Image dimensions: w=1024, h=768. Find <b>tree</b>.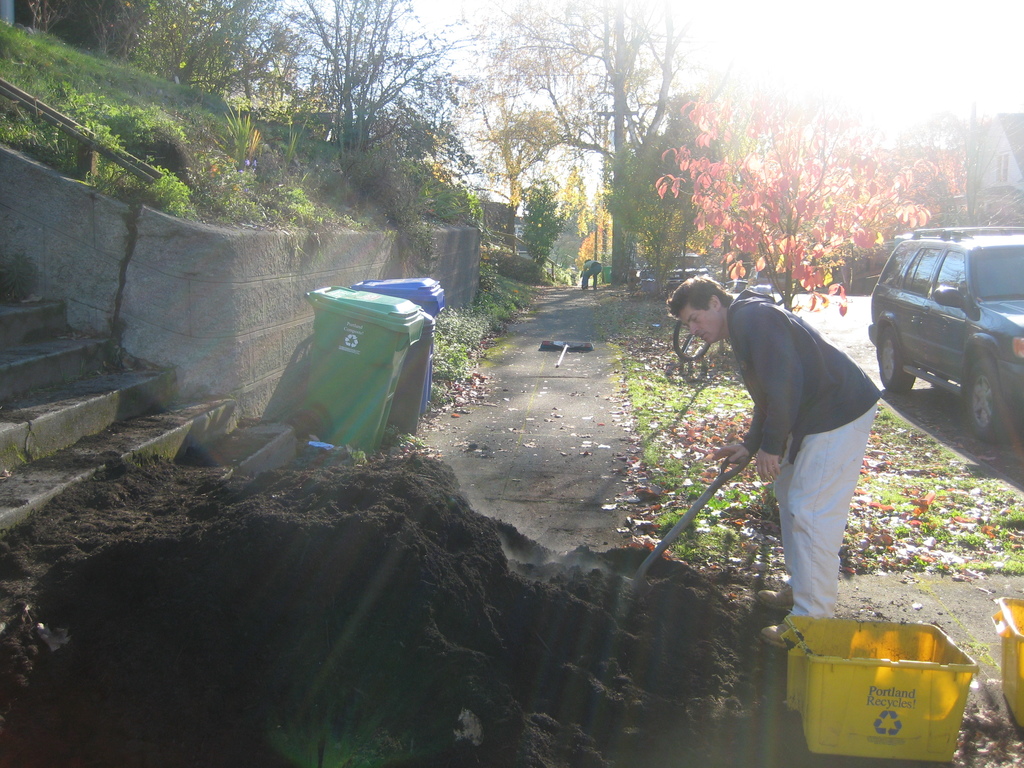
<bbox>596, 108, 732, 313</bbox>.
